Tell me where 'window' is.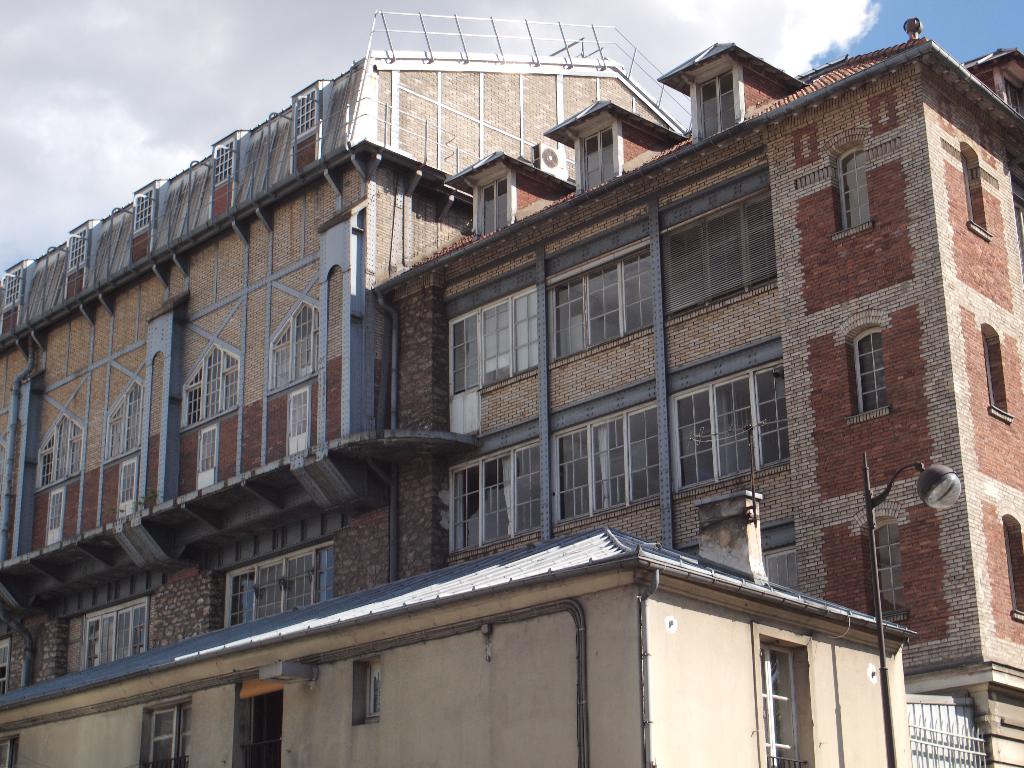
'window' is at [117, 458, 148, 515].
